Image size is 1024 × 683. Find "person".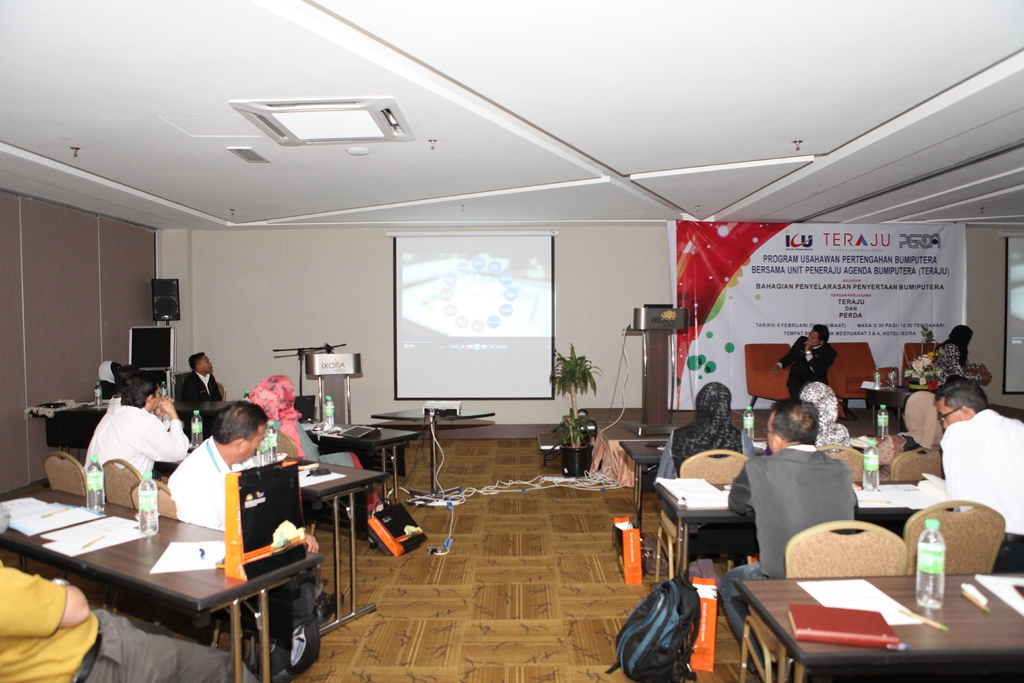
bbox=(932, 374, 1023, 574).
